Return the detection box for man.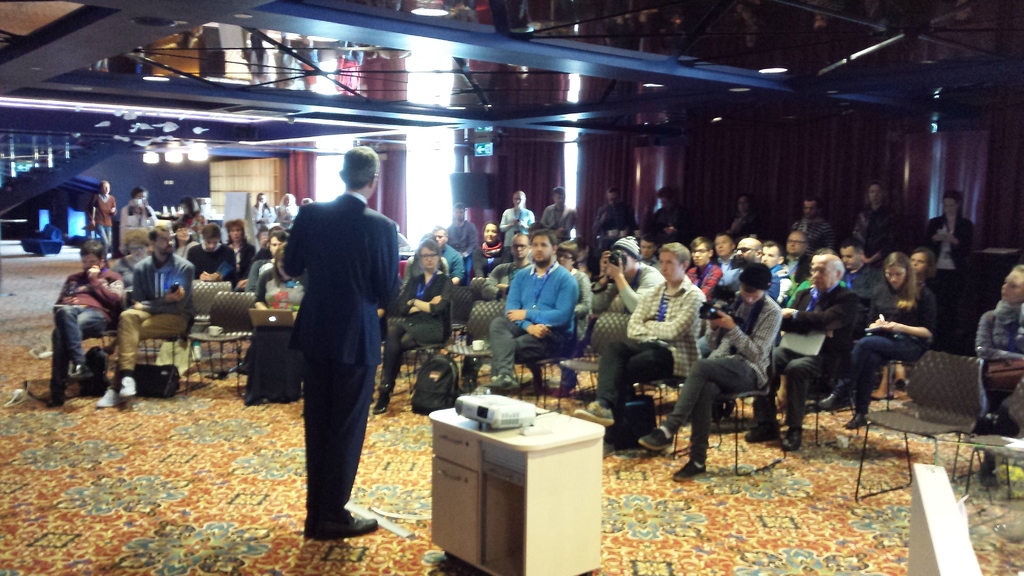
BBox(744, 252, 864, 447).
